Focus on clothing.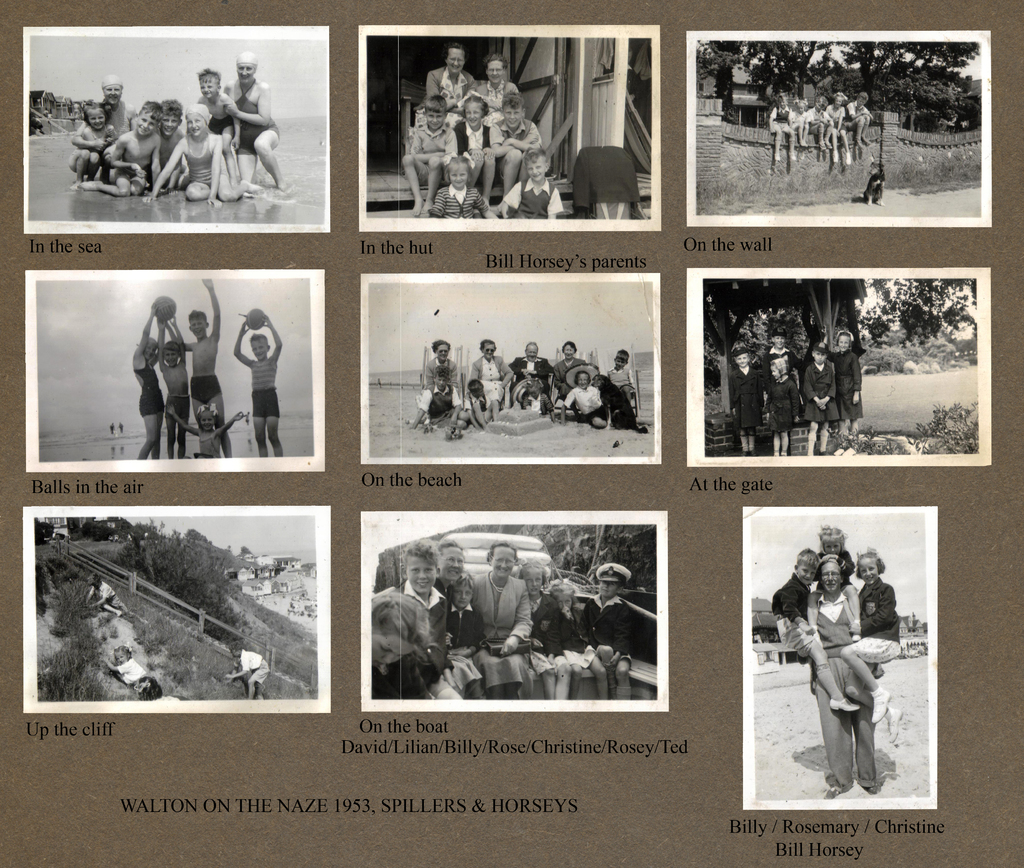
Focused at pyautogui.locateOnScreen(505, 357, 547, 385).
